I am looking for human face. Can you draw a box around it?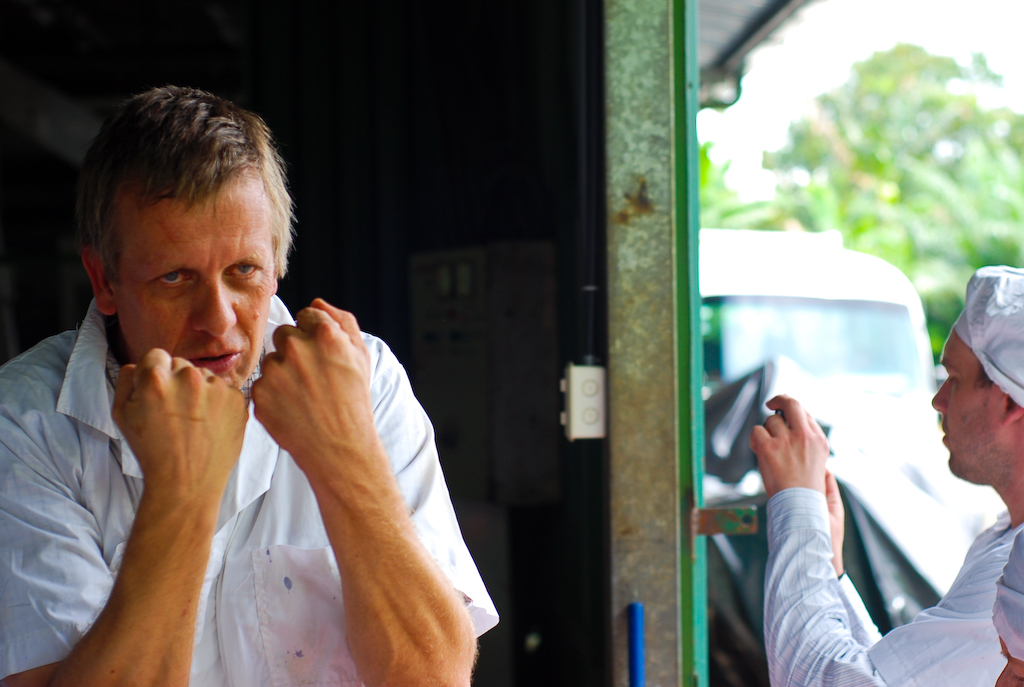
Sure, the bounding box is <box>929,326,1004,474</box>.
